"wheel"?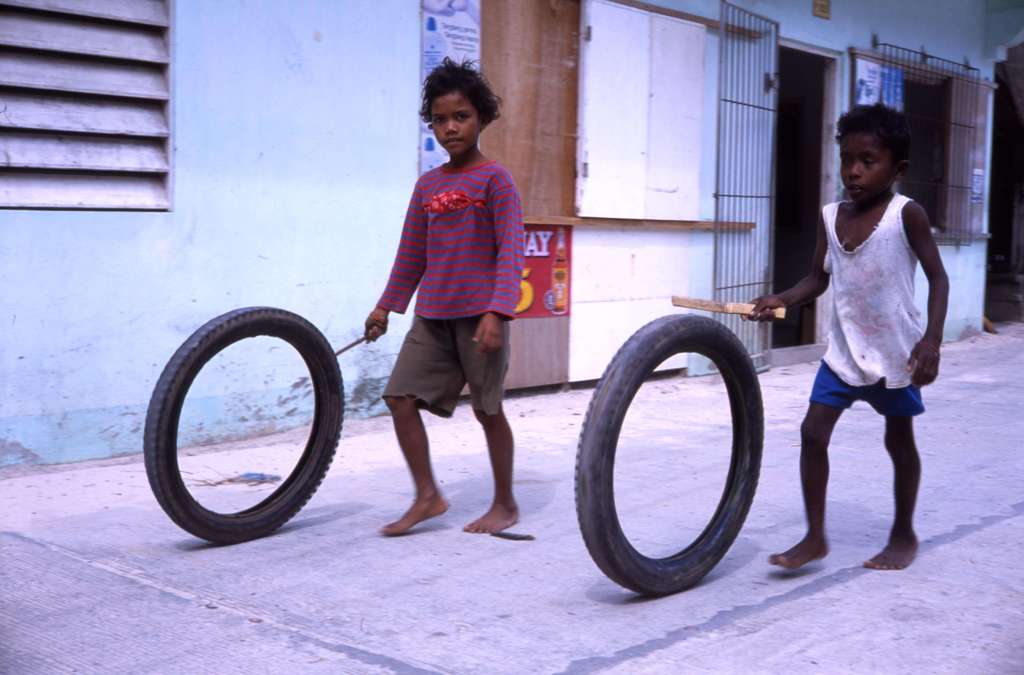
(143,306,344,544)
